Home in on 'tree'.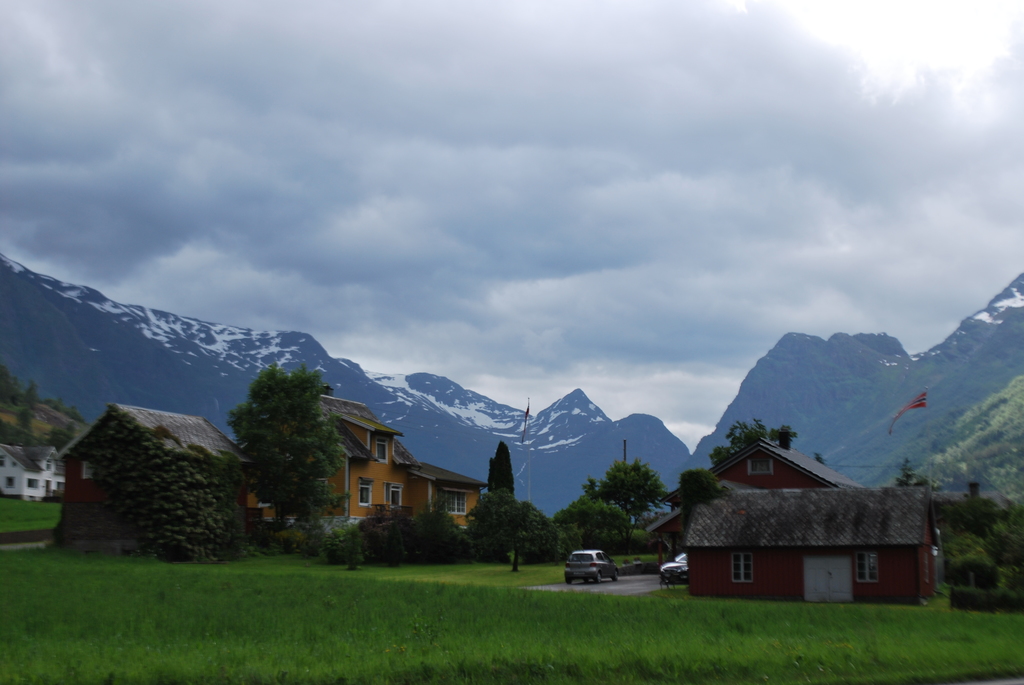
Homed in at locate(228, 358, 356, 526).
